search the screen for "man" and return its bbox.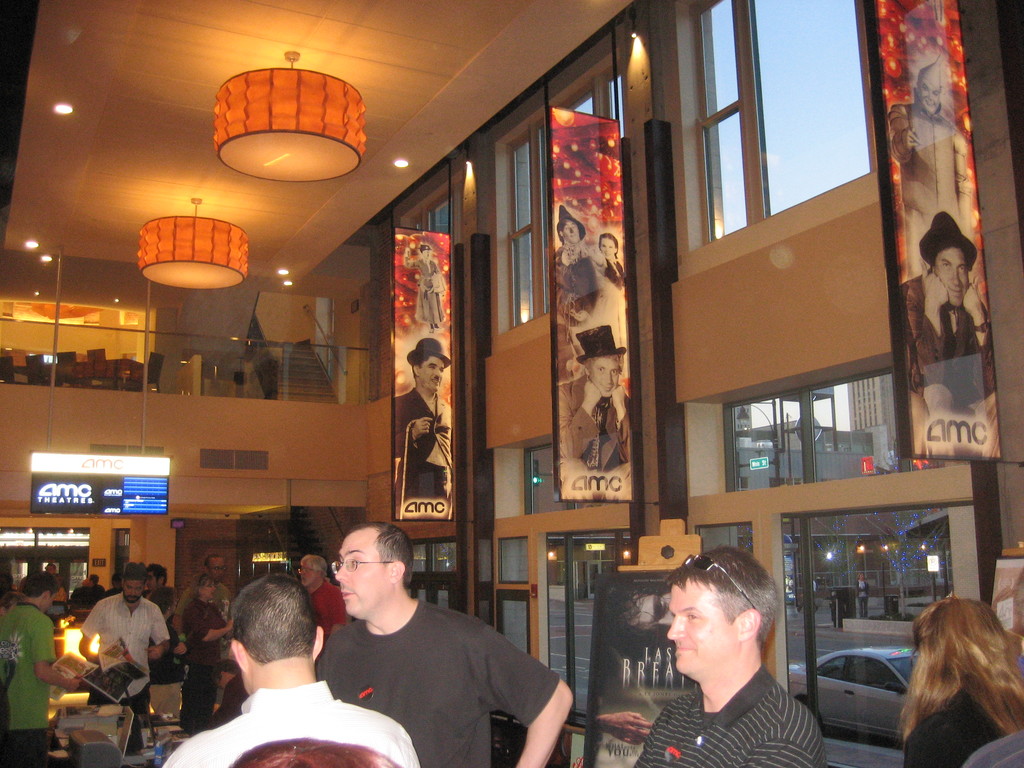
Found: (293, 550, 351, 641).
